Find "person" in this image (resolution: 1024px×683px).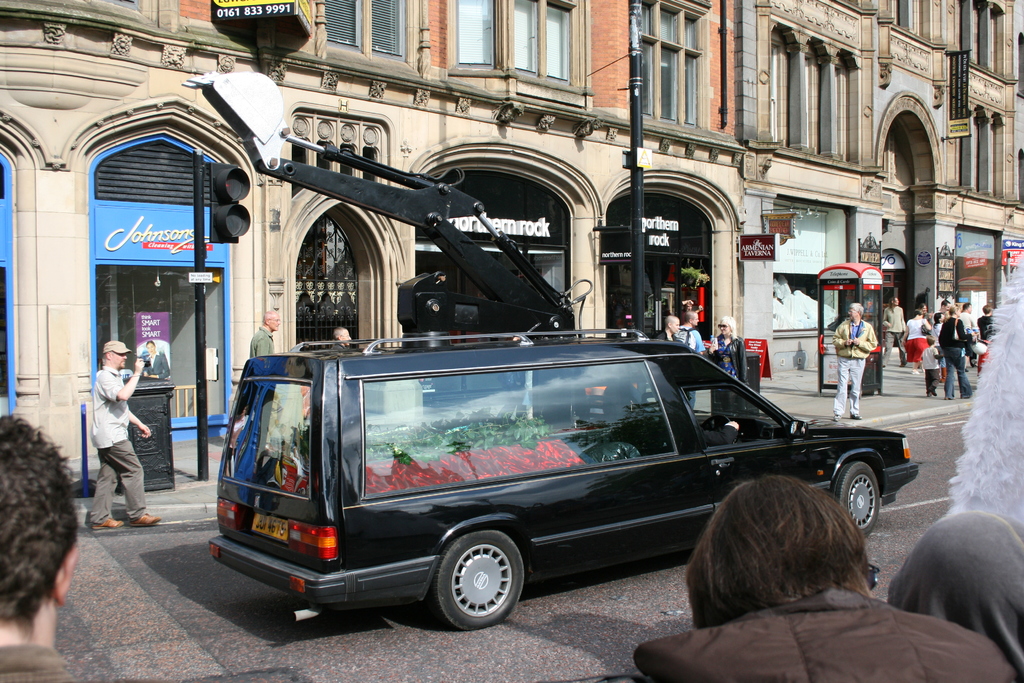
[left=679, top=311, right=703, bottom=352].
